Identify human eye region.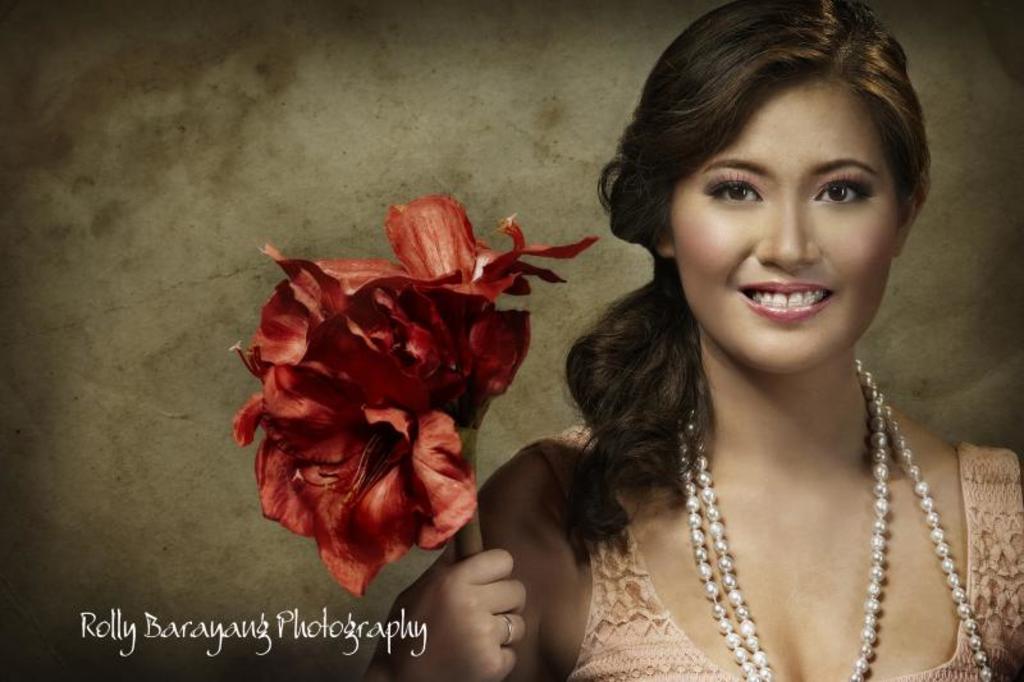
Region: 704,174,768,206.
